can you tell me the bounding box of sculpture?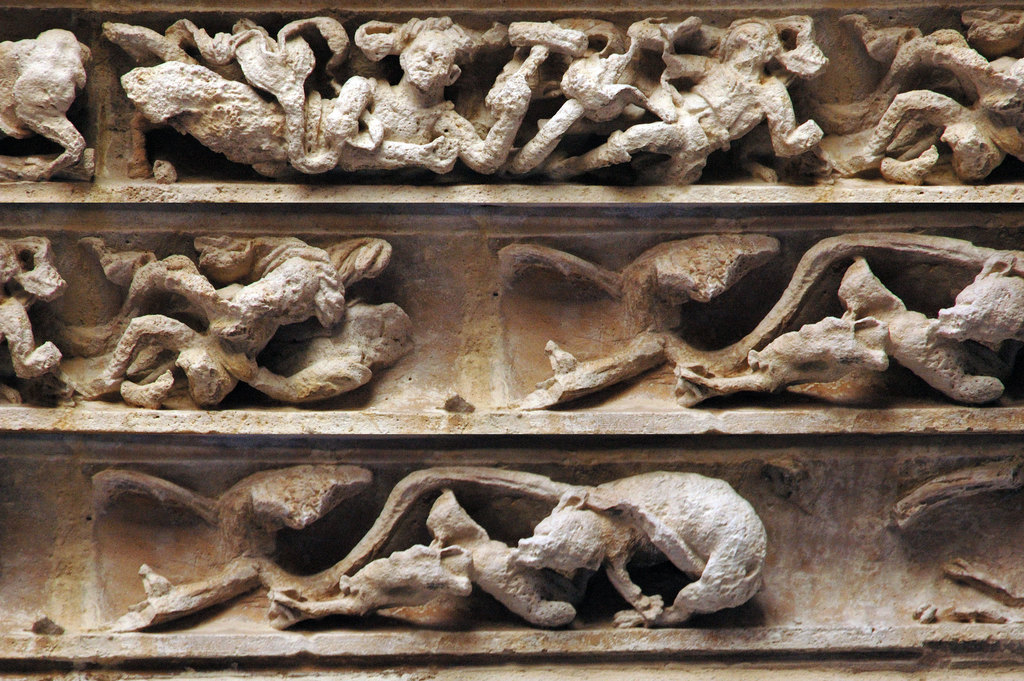
[x1=132, y1=15, x2=547, y2=174].
